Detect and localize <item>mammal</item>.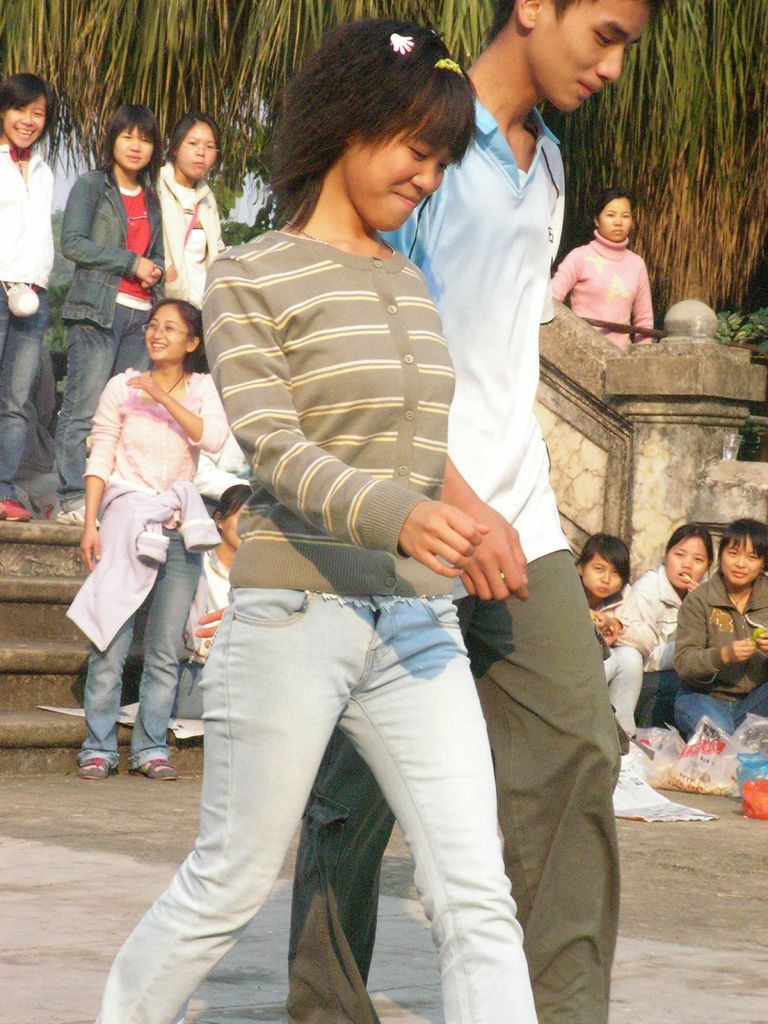
Localized at 548,190,666,348.
